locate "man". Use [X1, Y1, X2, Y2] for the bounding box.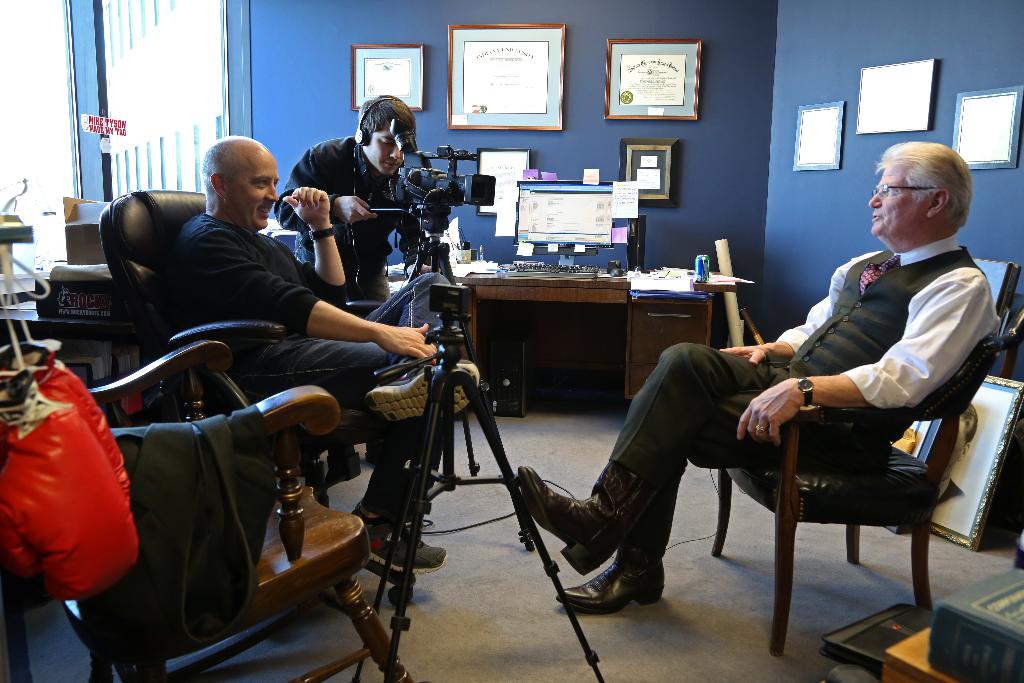
[164, 131, 483, 566].
